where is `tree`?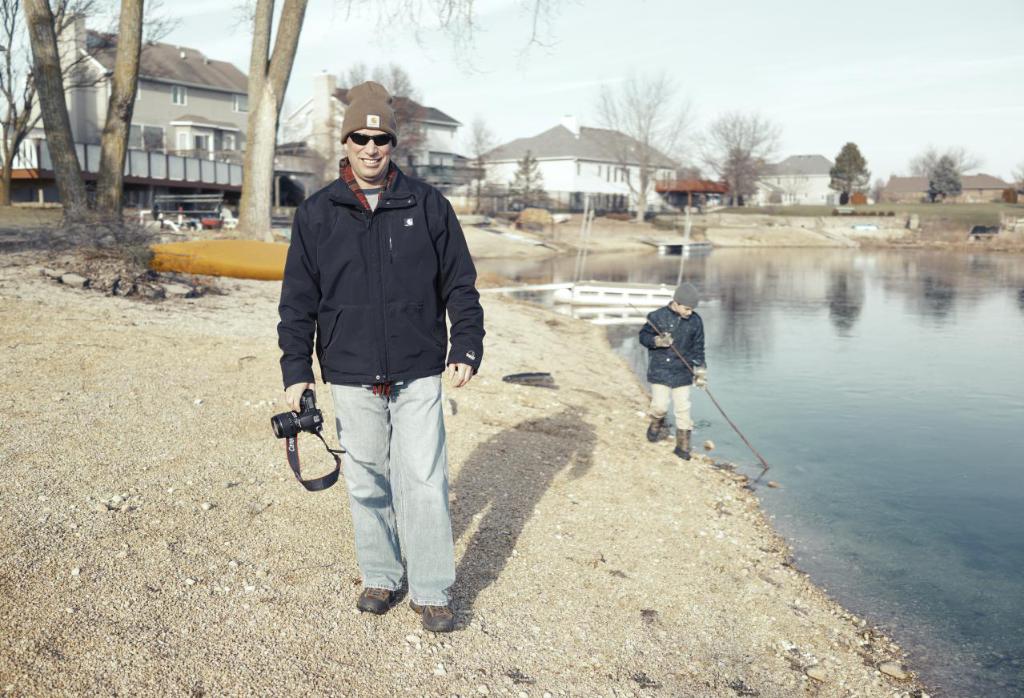
318 58 434 180.
